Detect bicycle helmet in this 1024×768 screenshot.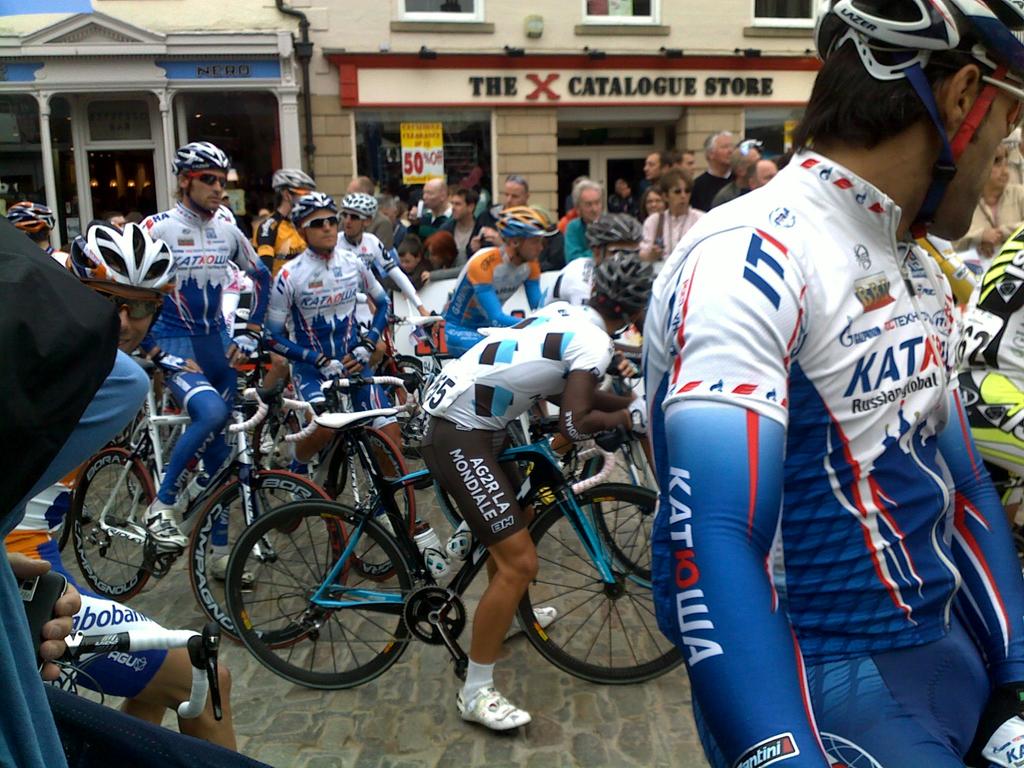
Detection: locate(283, 191, 330, 219).
